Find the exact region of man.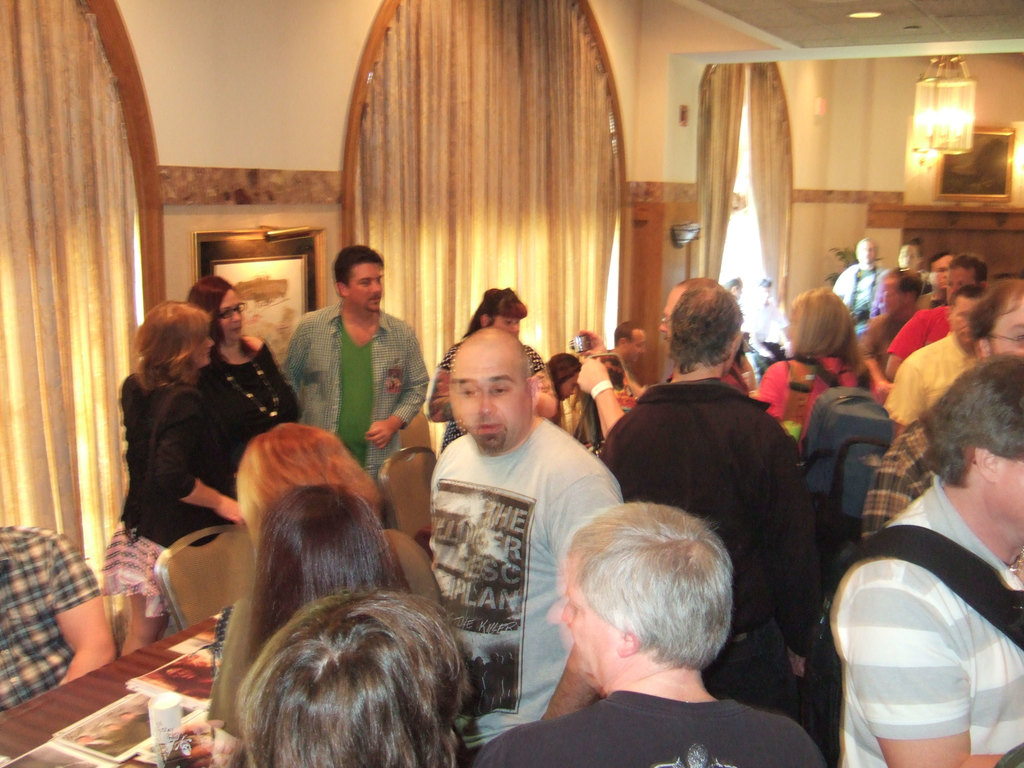
Exact region: <bbox>262, 250, 435, 481</bbox>.
